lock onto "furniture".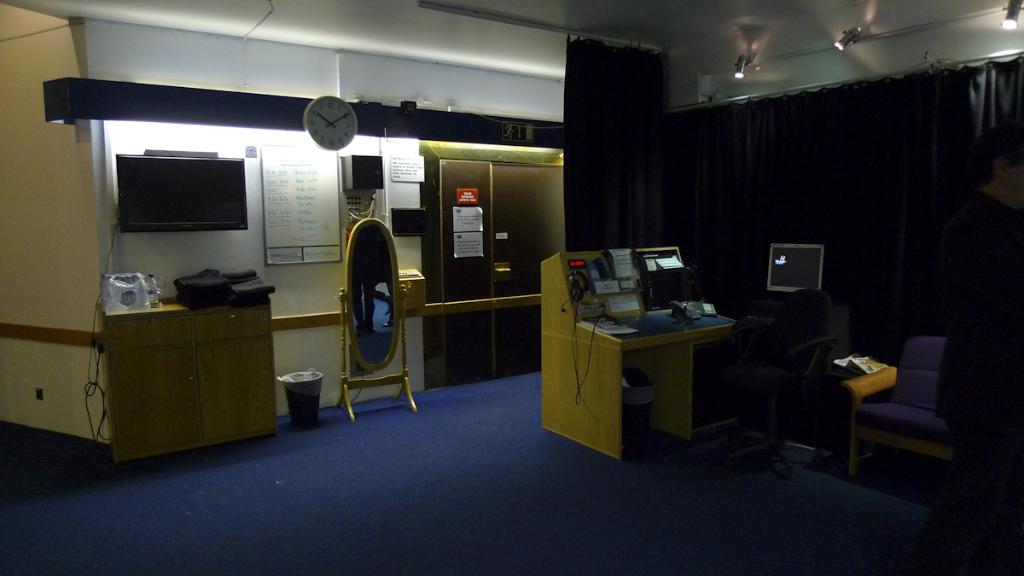
Locked: locate(850, 328, 949, 470).
